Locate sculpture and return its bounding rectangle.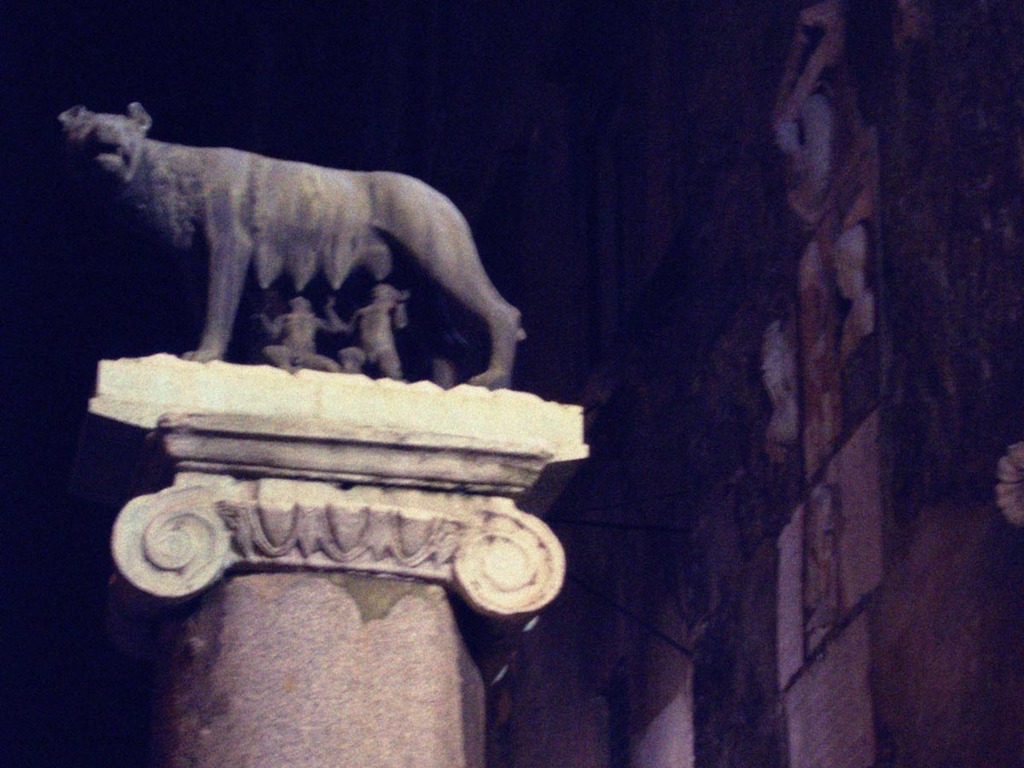
region(55, 90, 525, 394).
